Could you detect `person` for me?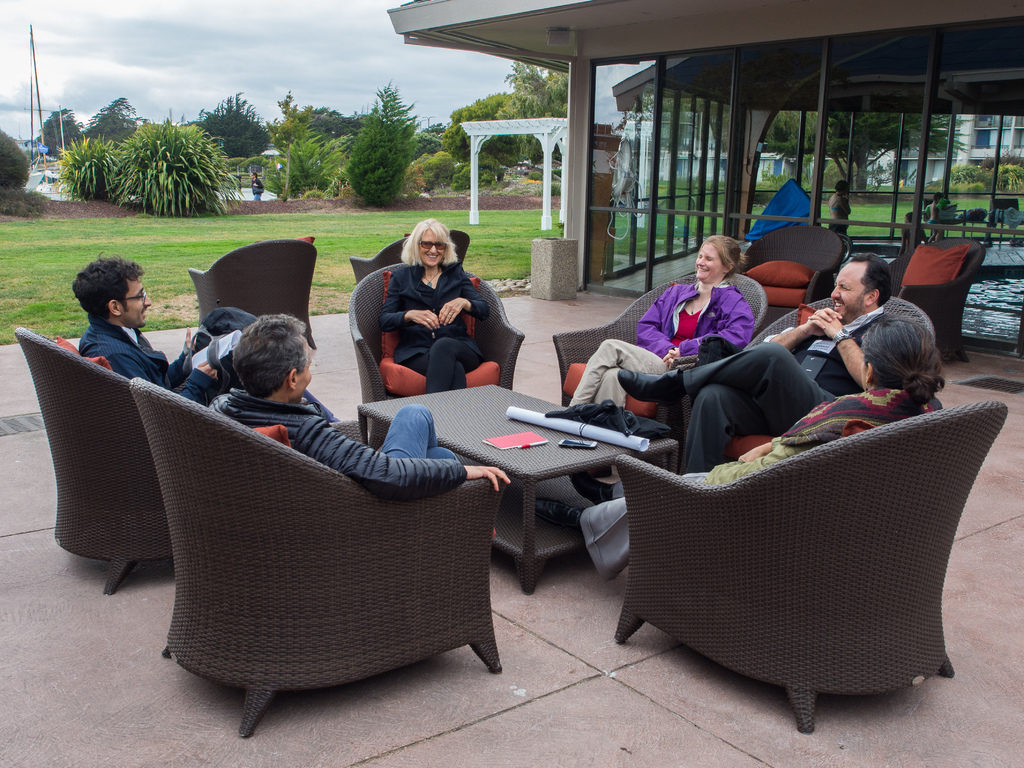
Detection result: box(928, 189, 947, 243).
